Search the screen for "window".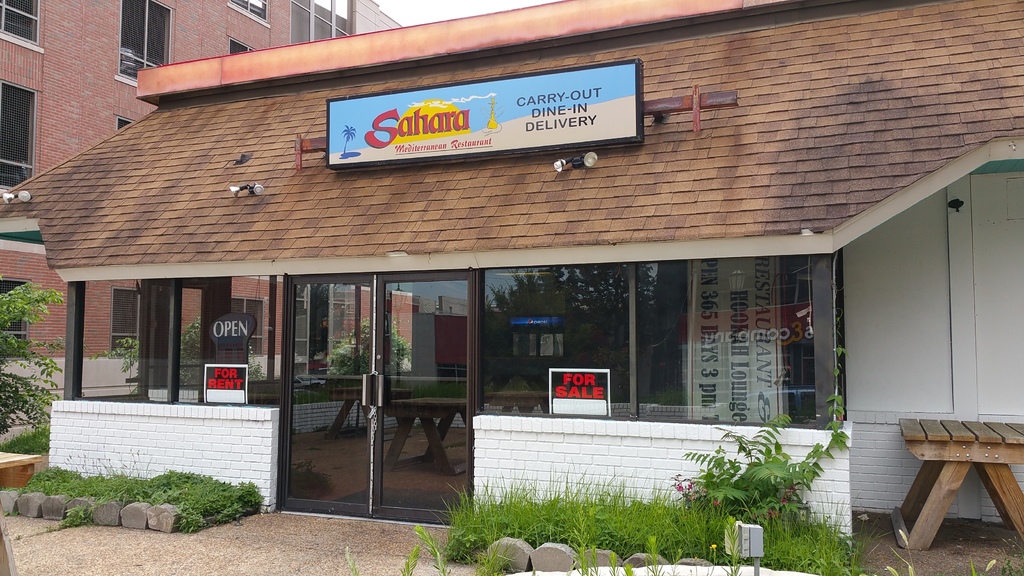
Found at {"left": 292, "top": 0, "right": 355, "bottom": 42}.
